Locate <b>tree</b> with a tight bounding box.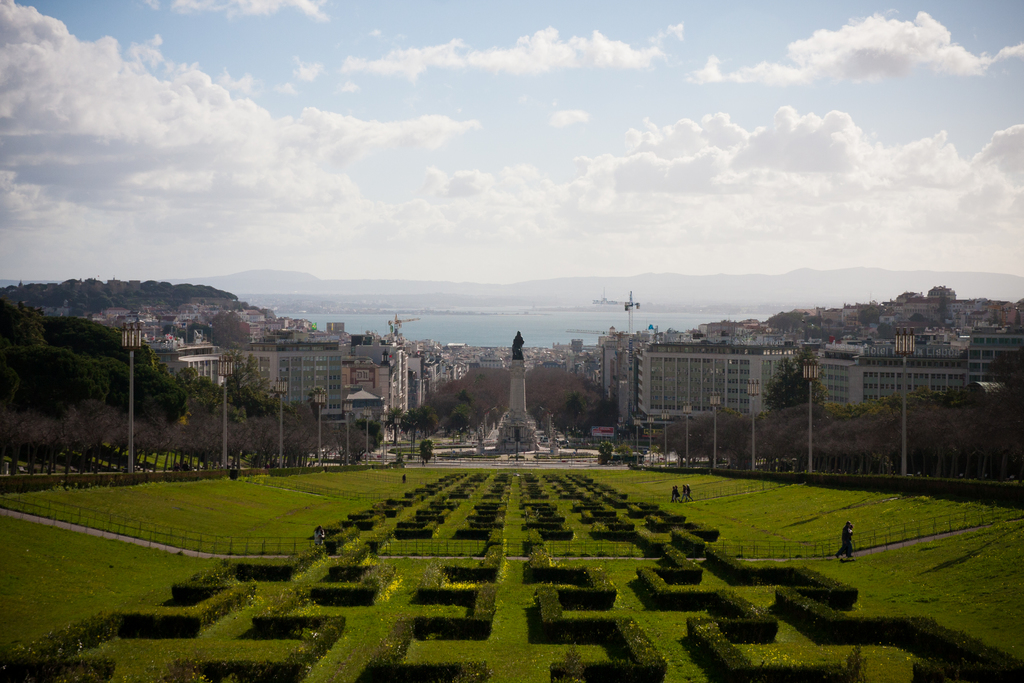
l=758, t=353, r=829, b=415.
